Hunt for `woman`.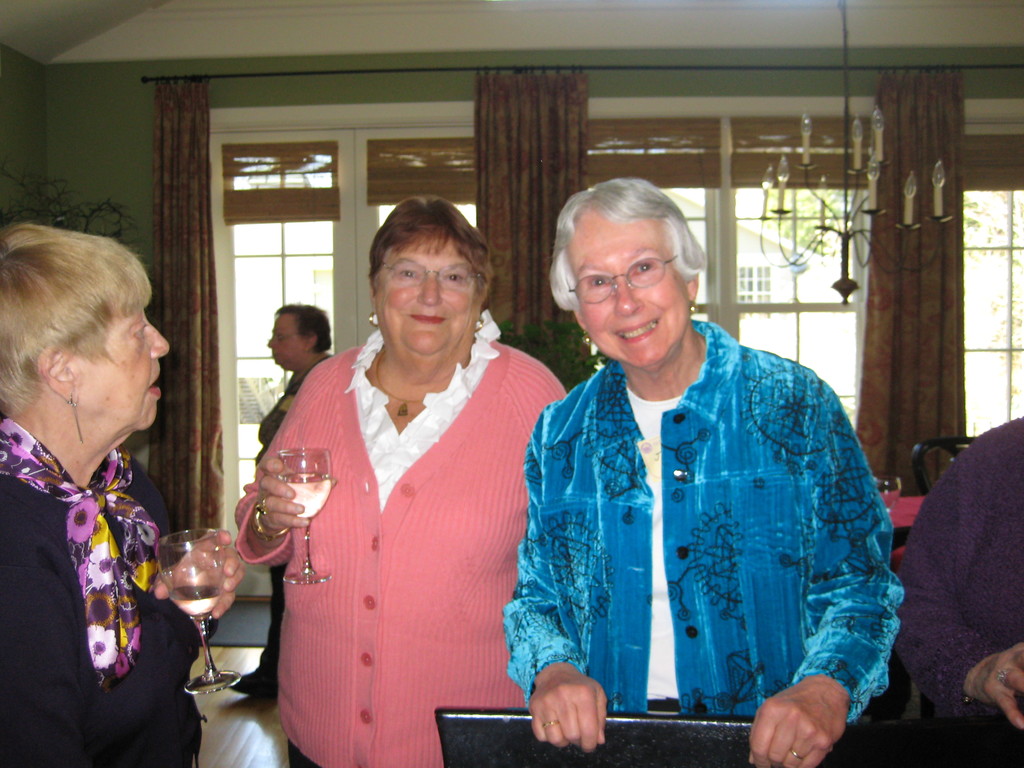
Hunted down at box(506, 171, 911, 767).
